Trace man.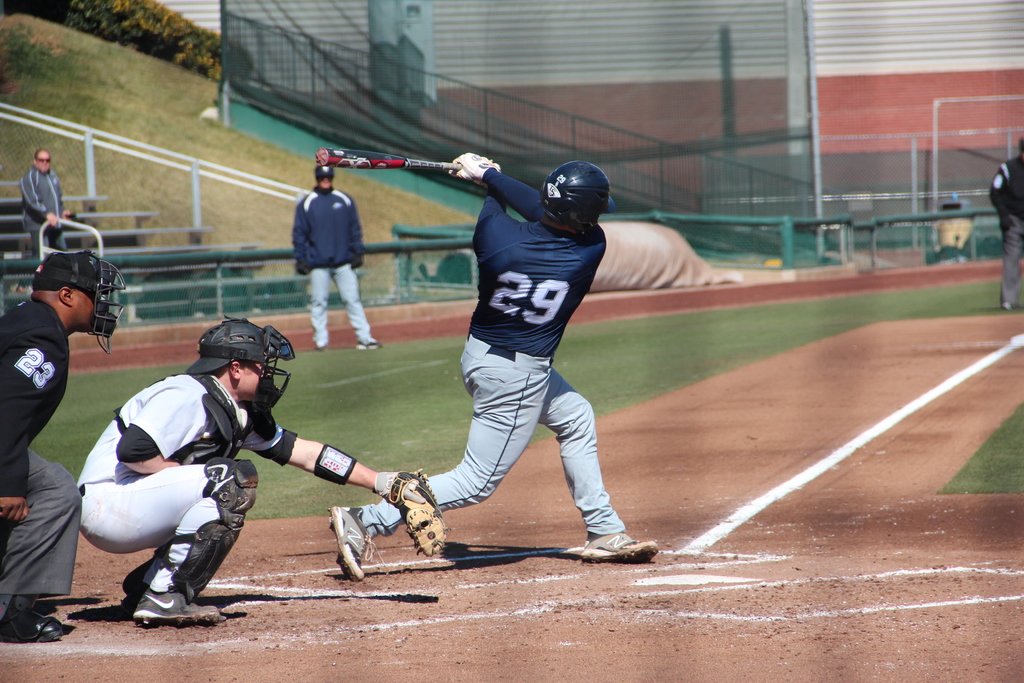
Traced to 986, 133, 1023, 315.
